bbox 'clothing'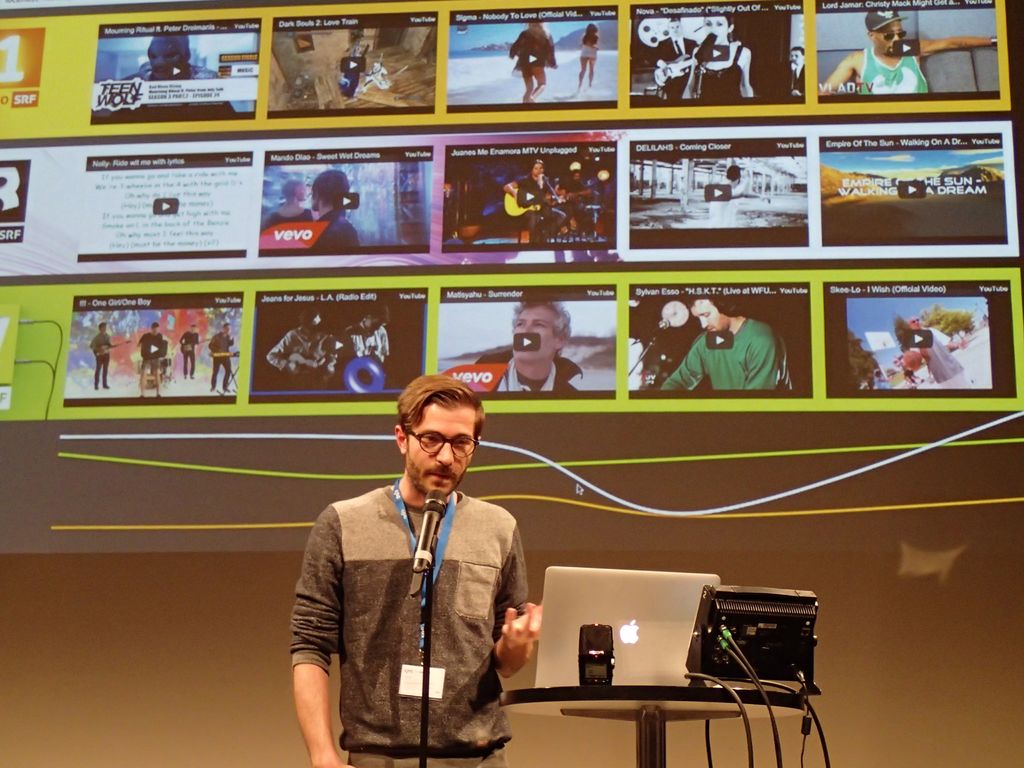
bbox=(654, 33, 694, 99)
